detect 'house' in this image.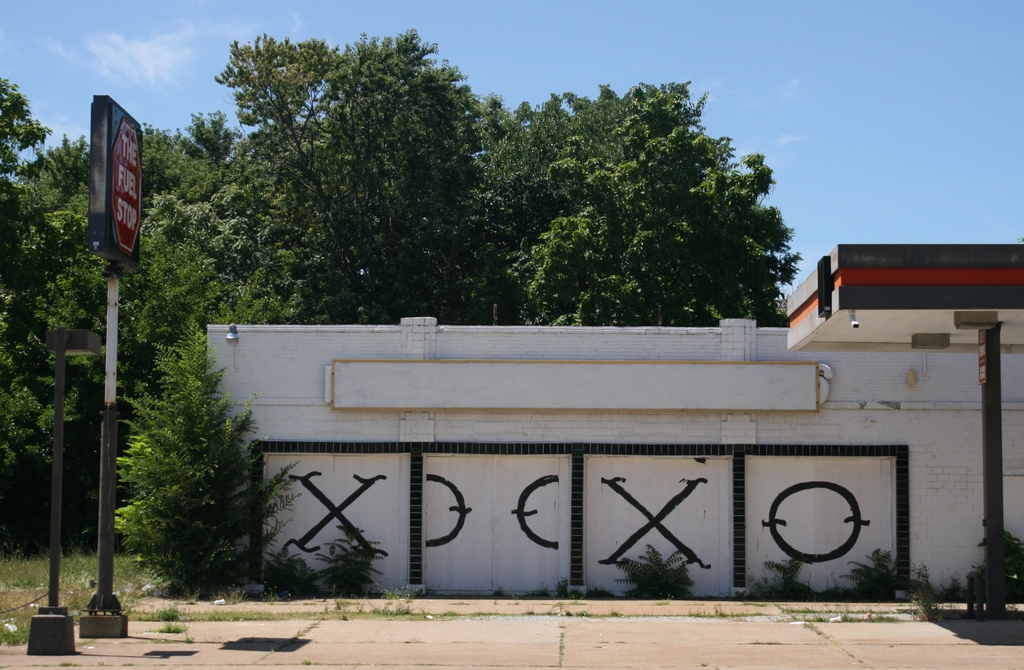
Detection: 204 241 1023 603.
